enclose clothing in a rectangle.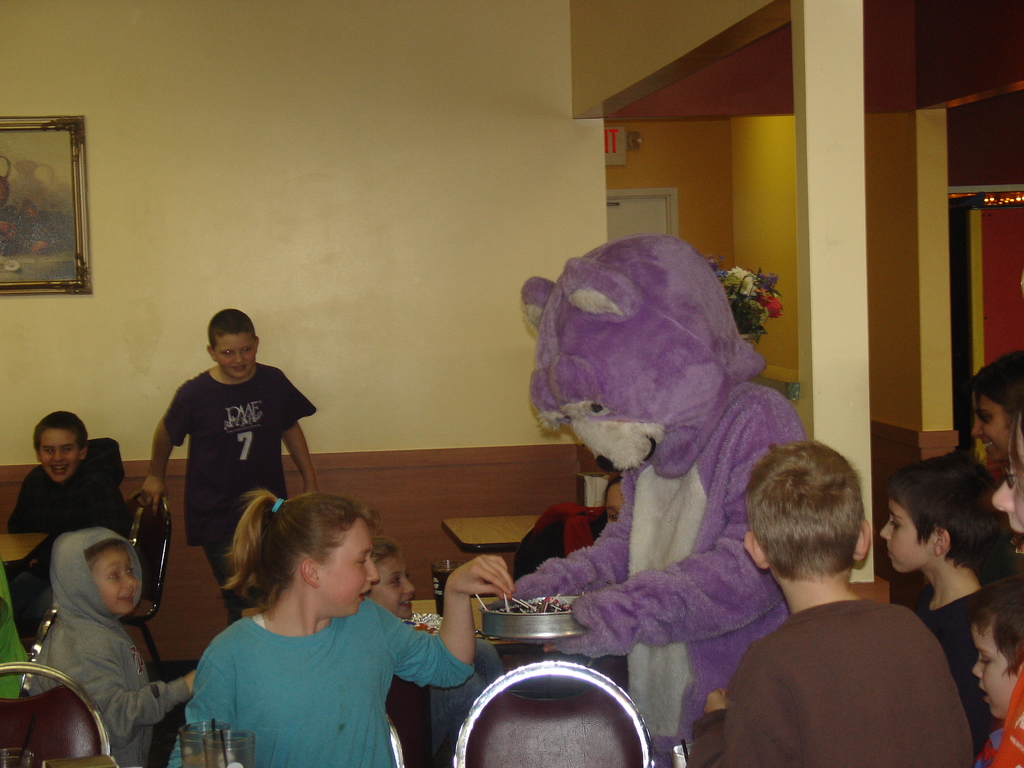
left=165, top=362, right=316, bottom=616.
